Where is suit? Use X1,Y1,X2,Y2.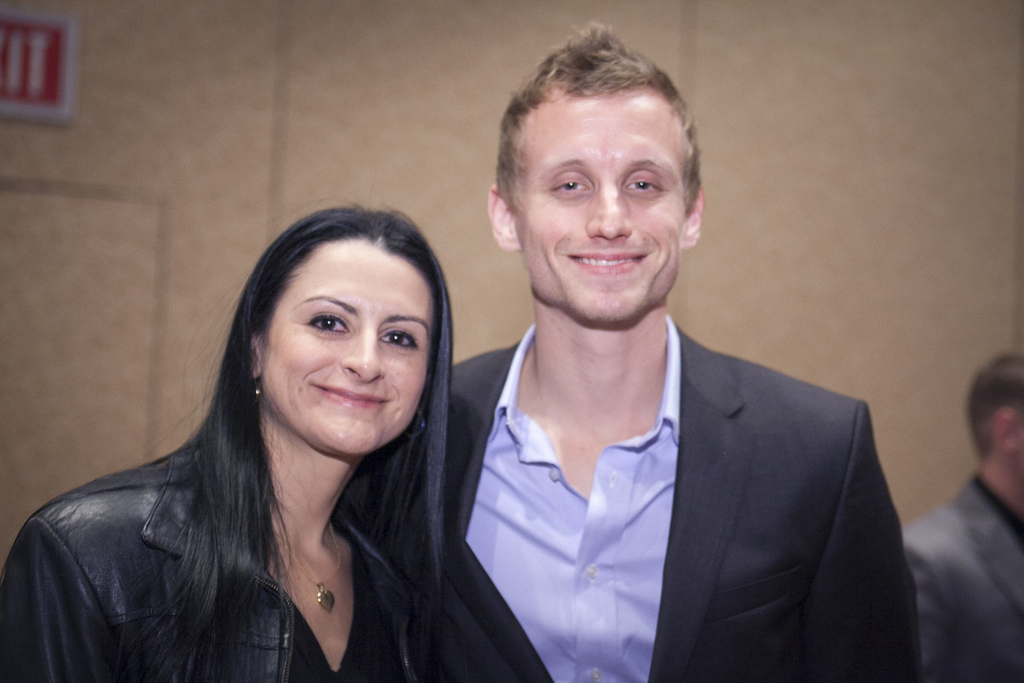
901,473,1023,682.
